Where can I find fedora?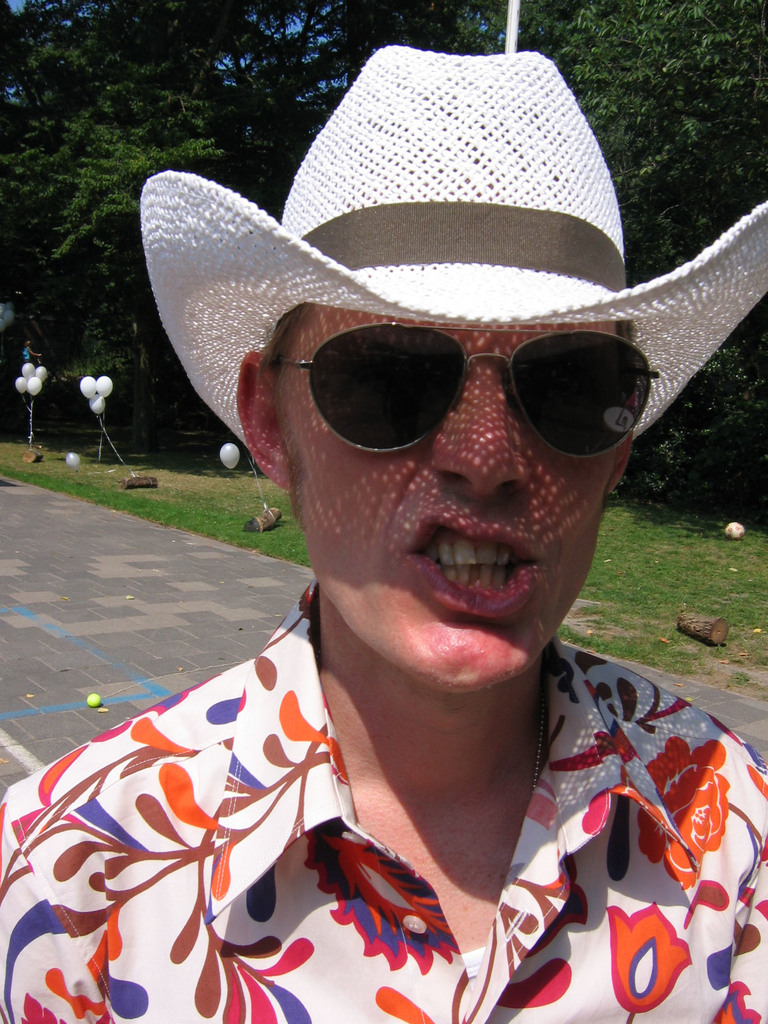
You can find it at <bbox>141, 31, 713, 495</bbox>.
